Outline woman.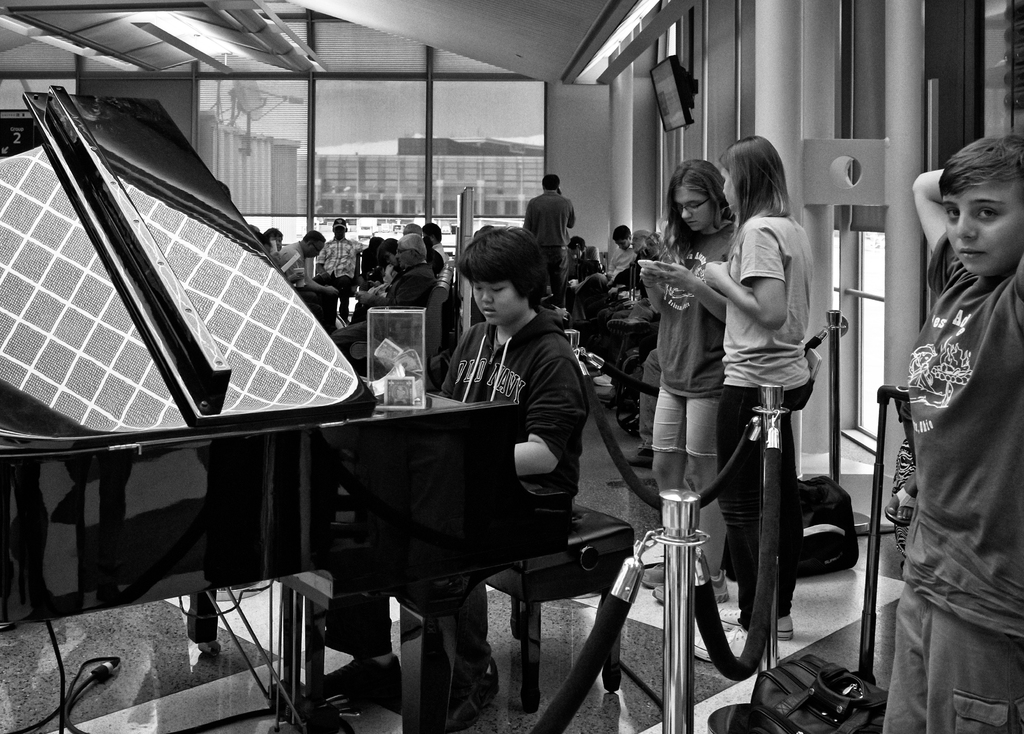
Outline: left=596, top=227, right=660, bottom=317.
